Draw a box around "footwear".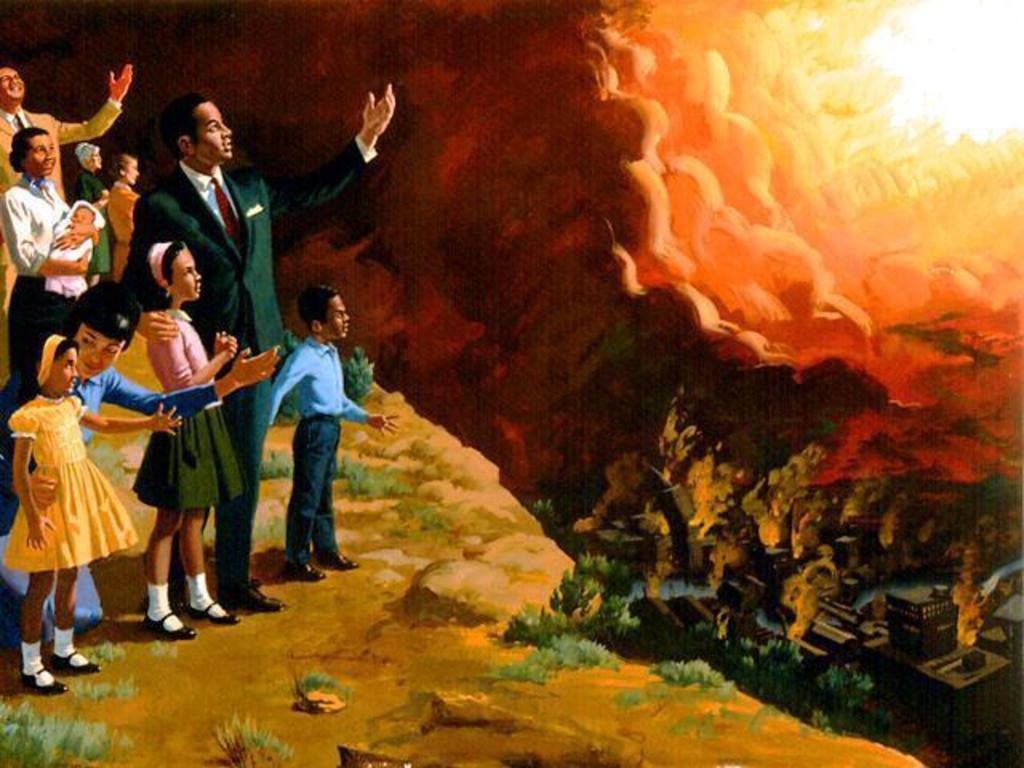
rect(290, 562, 326, 582).
